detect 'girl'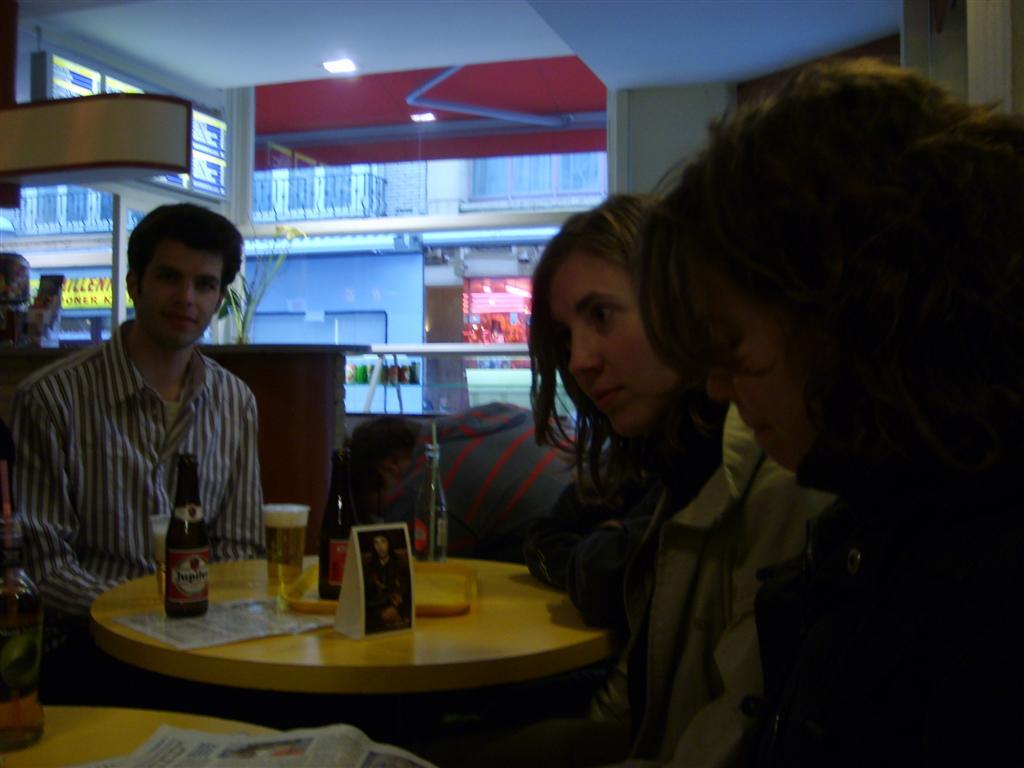
bbox(632, 49, 1023, 766)
